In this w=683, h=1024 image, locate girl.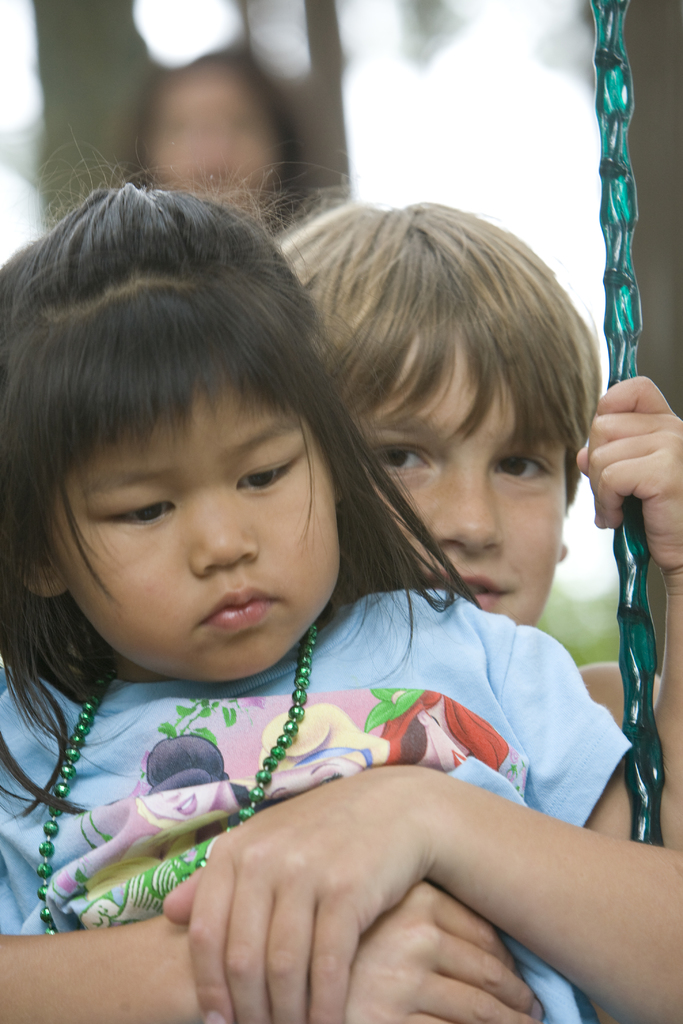
Bounding box: pyautogui.locateOnScreen(0, 183, 652, 1023).
